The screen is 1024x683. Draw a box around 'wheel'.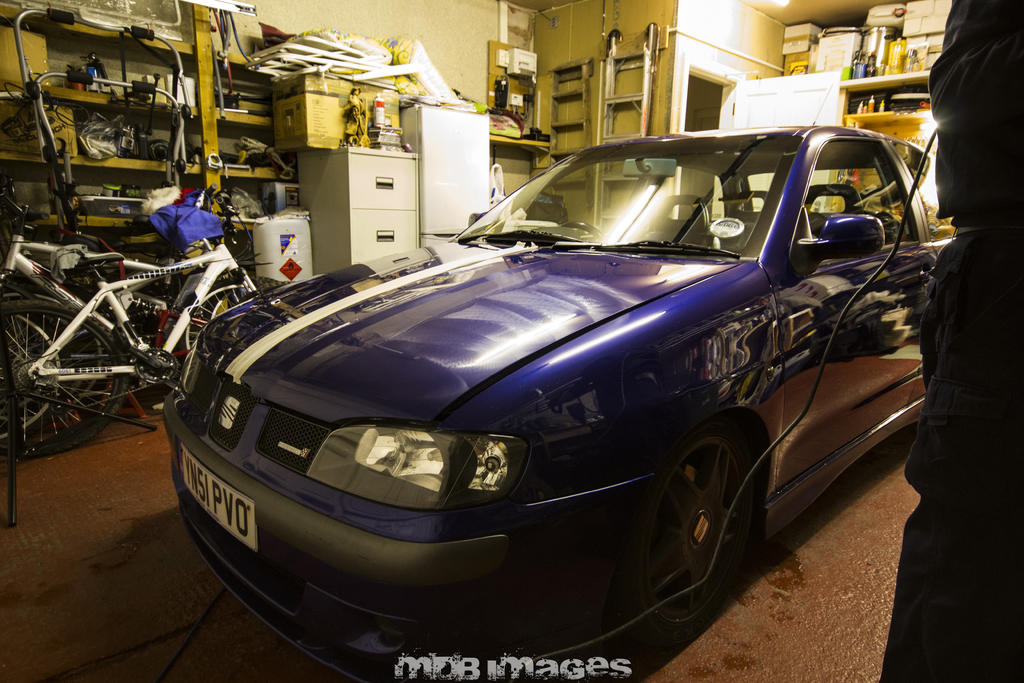
<box>607,420,756,649</box>.
